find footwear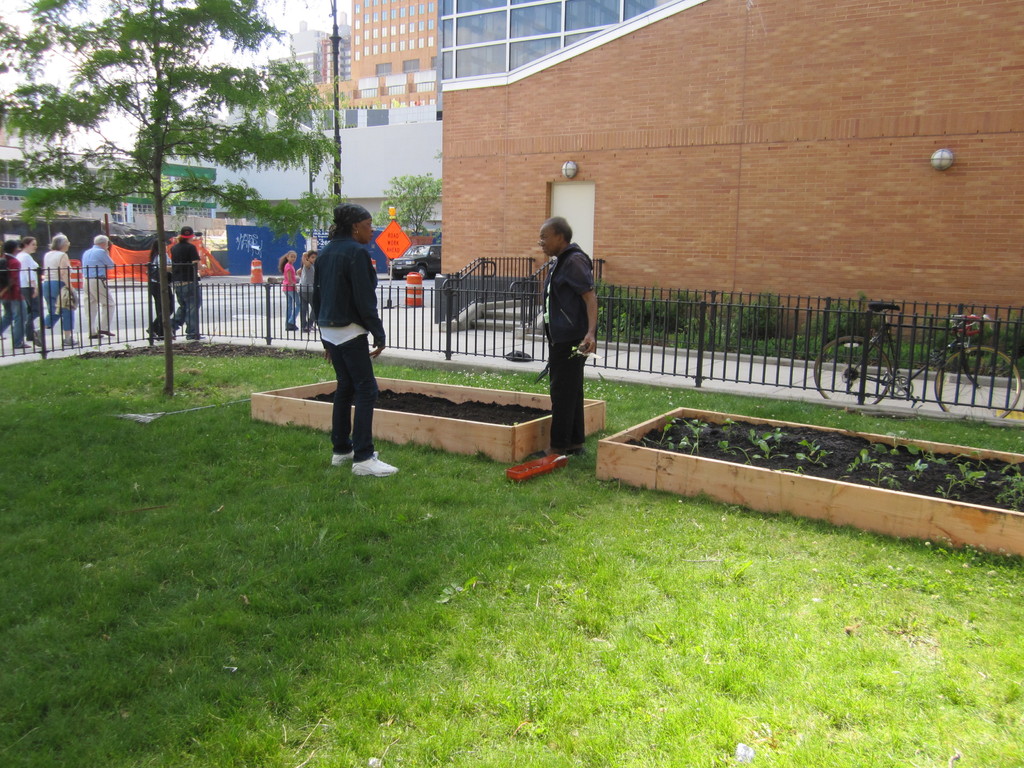
(x1=170, y1=321, x2=177, y2=340)
